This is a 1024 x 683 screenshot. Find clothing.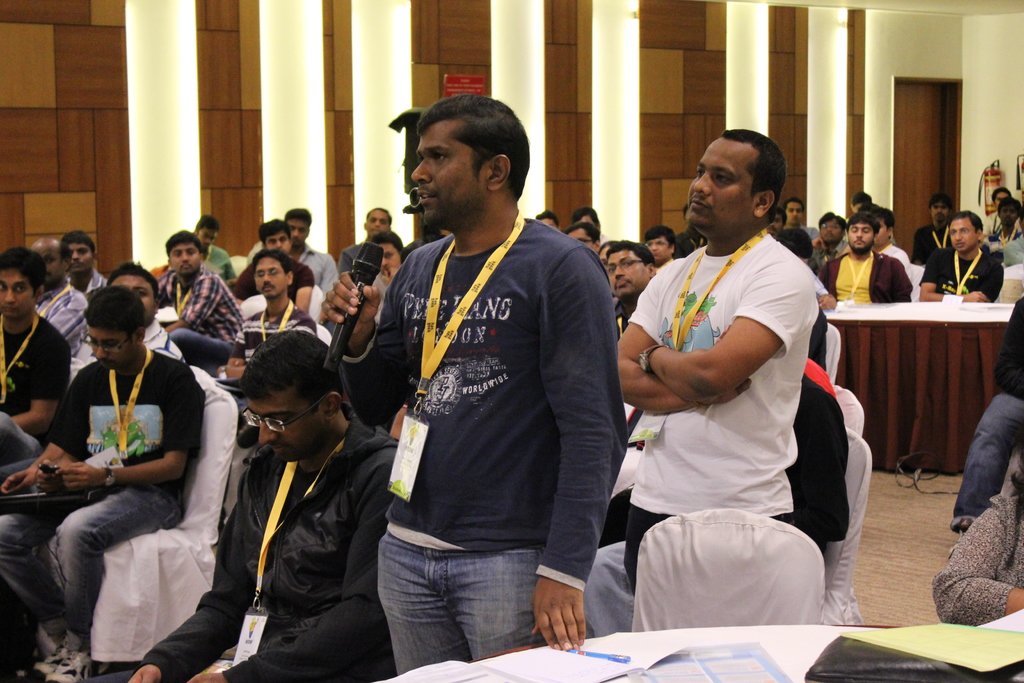
Bounding box: bbox=[623, 233, 798, 562].
